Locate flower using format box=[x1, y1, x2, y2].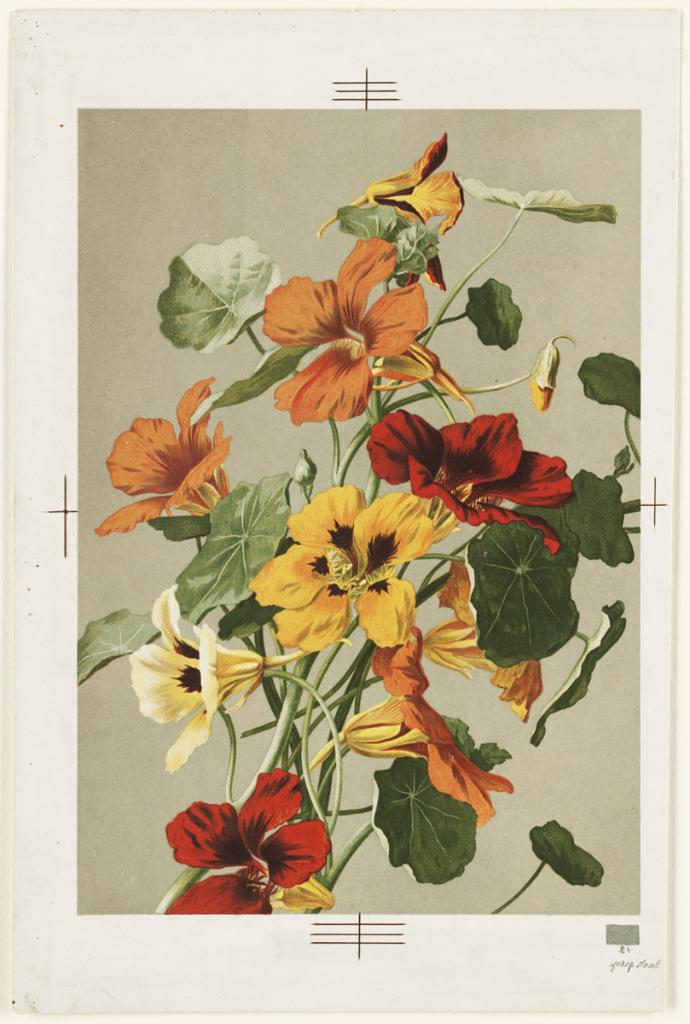
box=[91, 380, 235, 540].
